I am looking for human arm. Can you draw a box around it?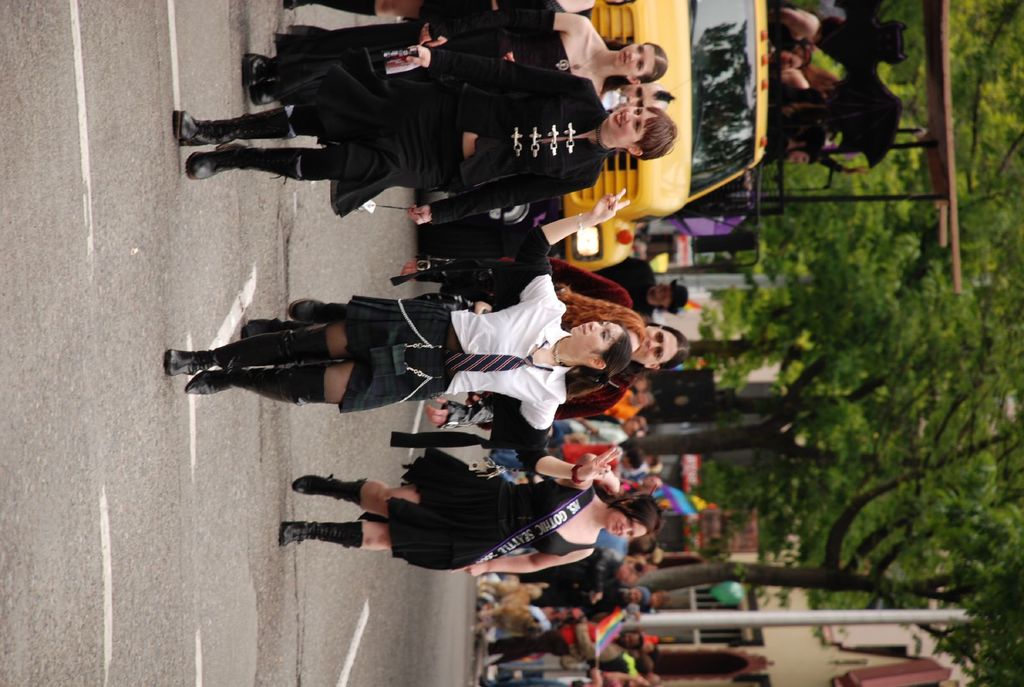
Sure, the bounding box is BBox(508, 396, 621, 488).
